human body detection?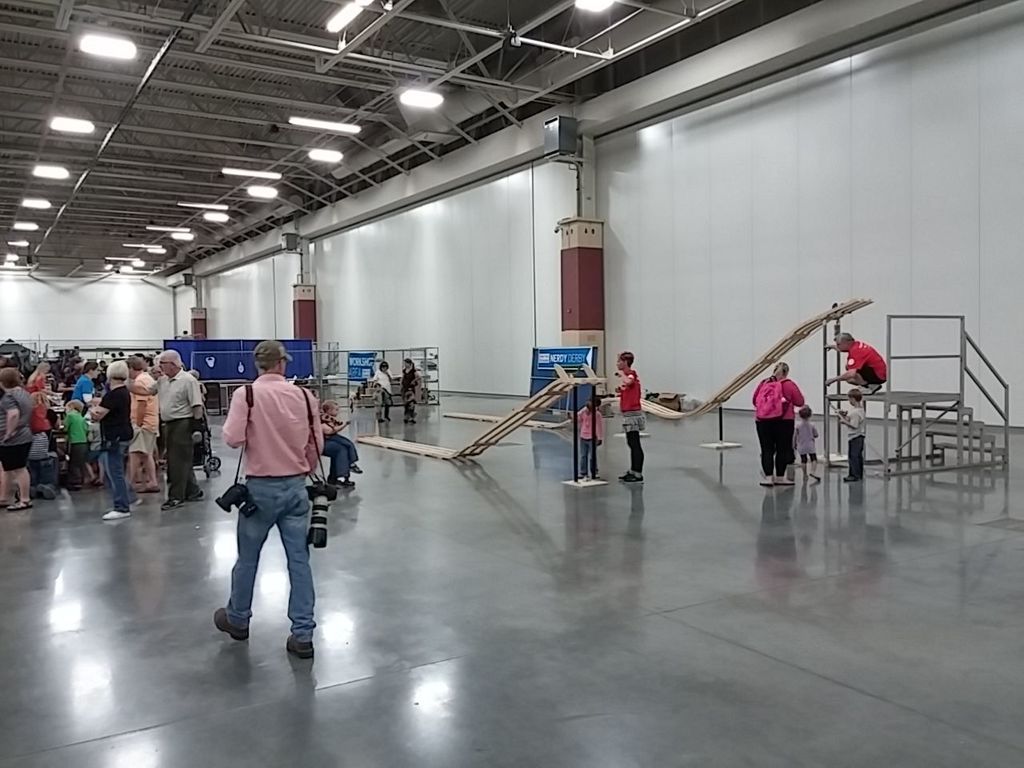
rect(326, 438, 362, 494)
